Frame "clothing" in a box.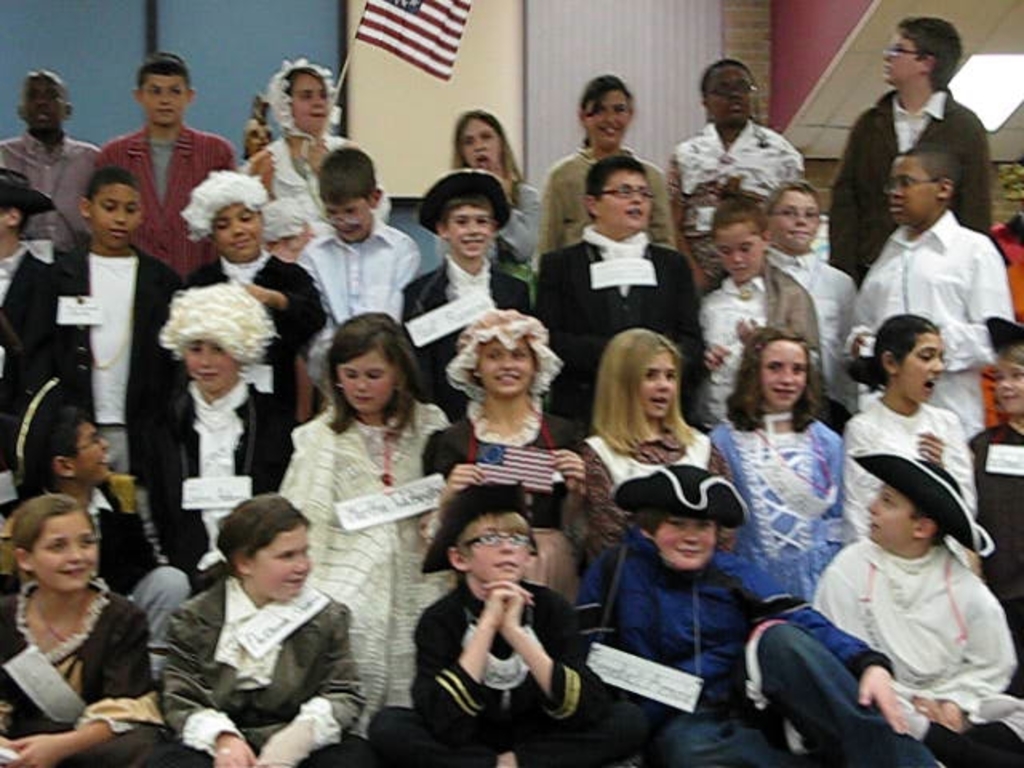
region(523, 146, 691, 272).
